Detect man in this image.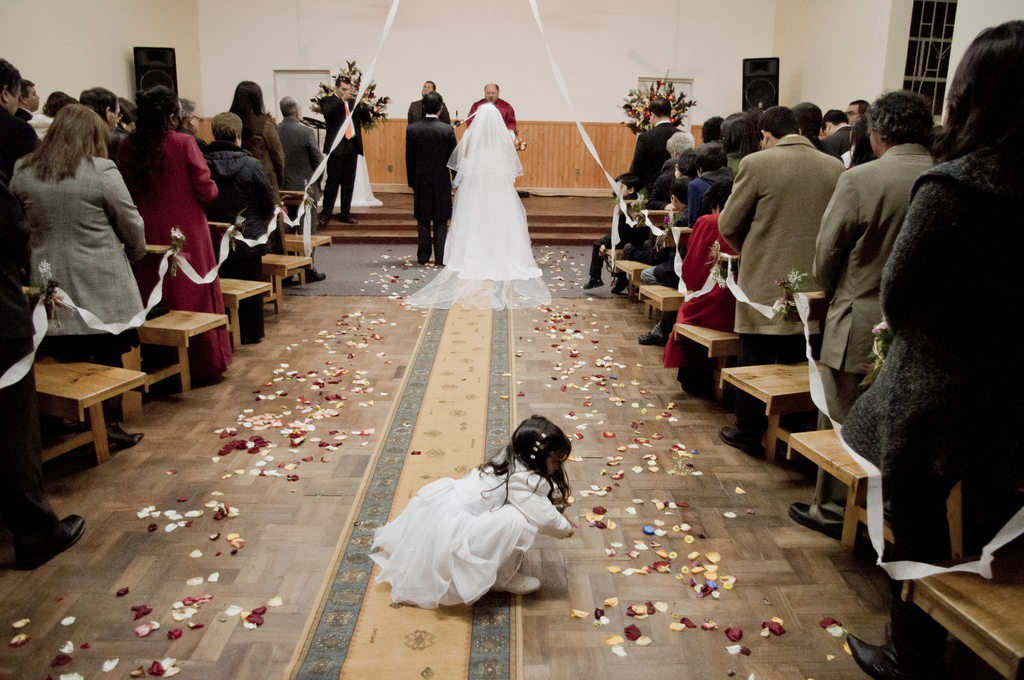
Detection: (278,95,326,282).
